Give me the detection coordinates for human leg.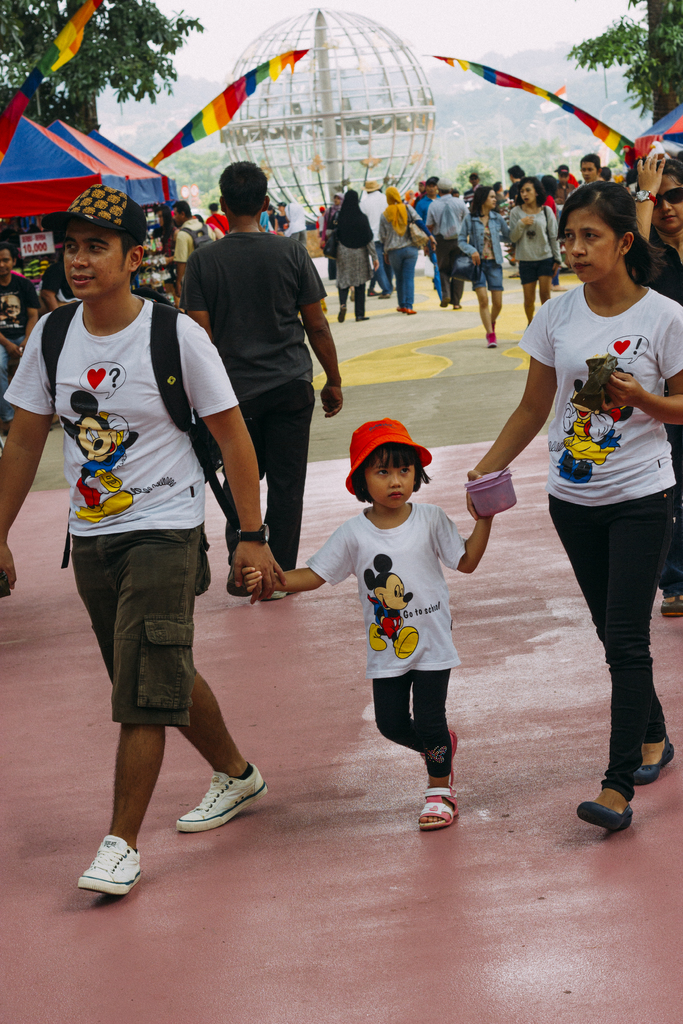
rect(355, 285, 370, 319).
